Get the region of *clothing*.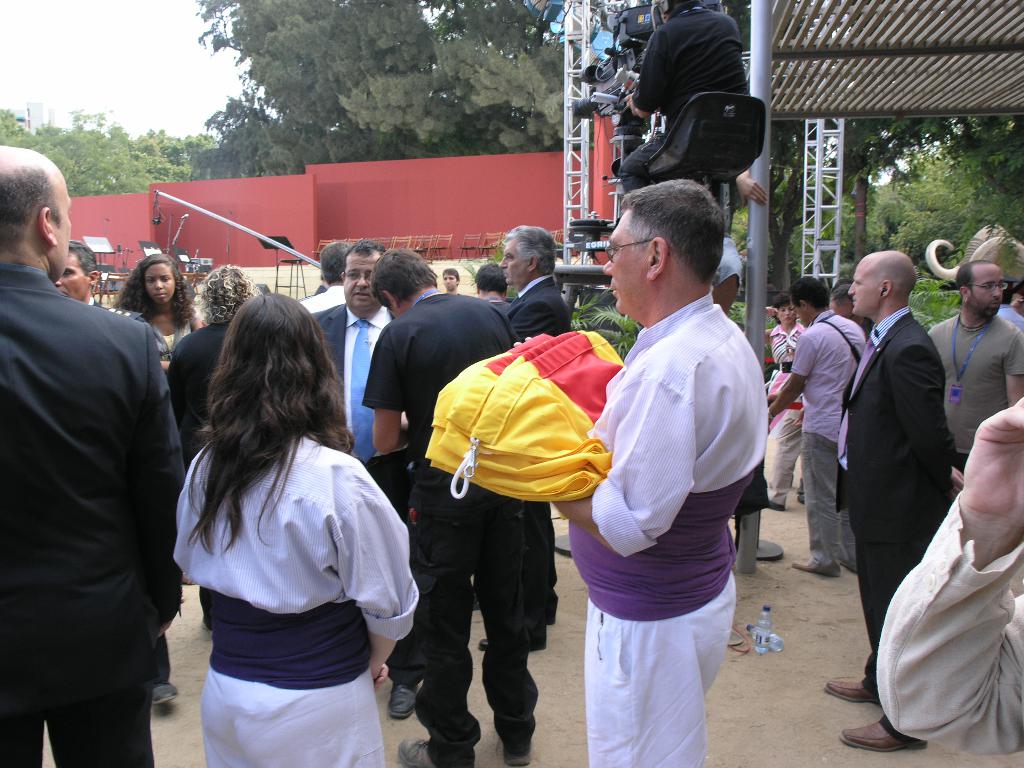
308:301:390:461.
